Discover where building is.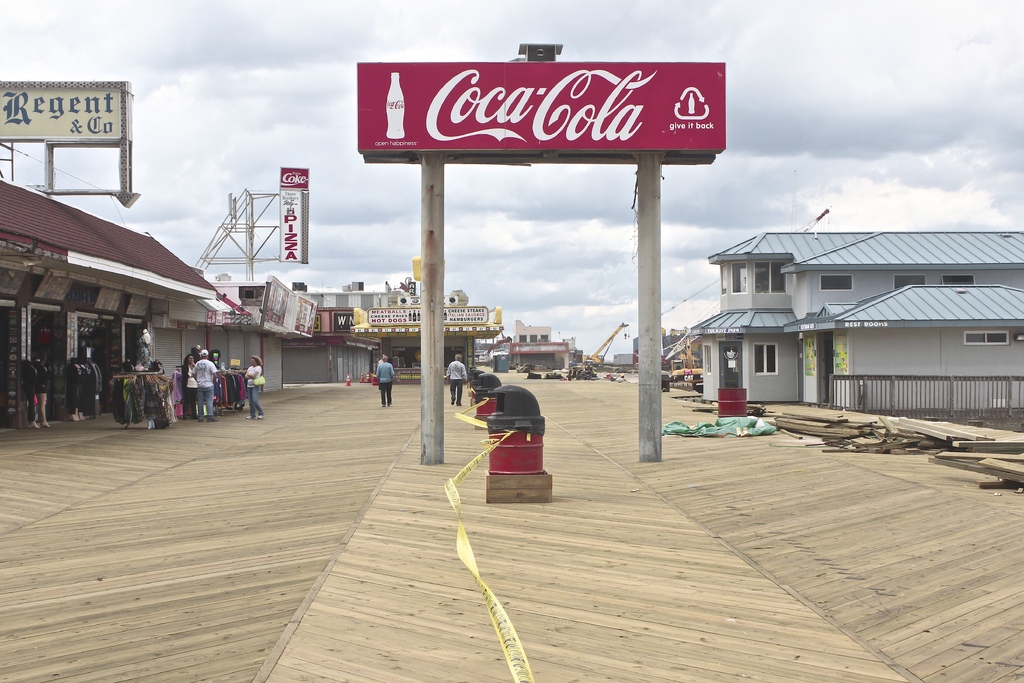
Discovered at 685:231:1023:414.
